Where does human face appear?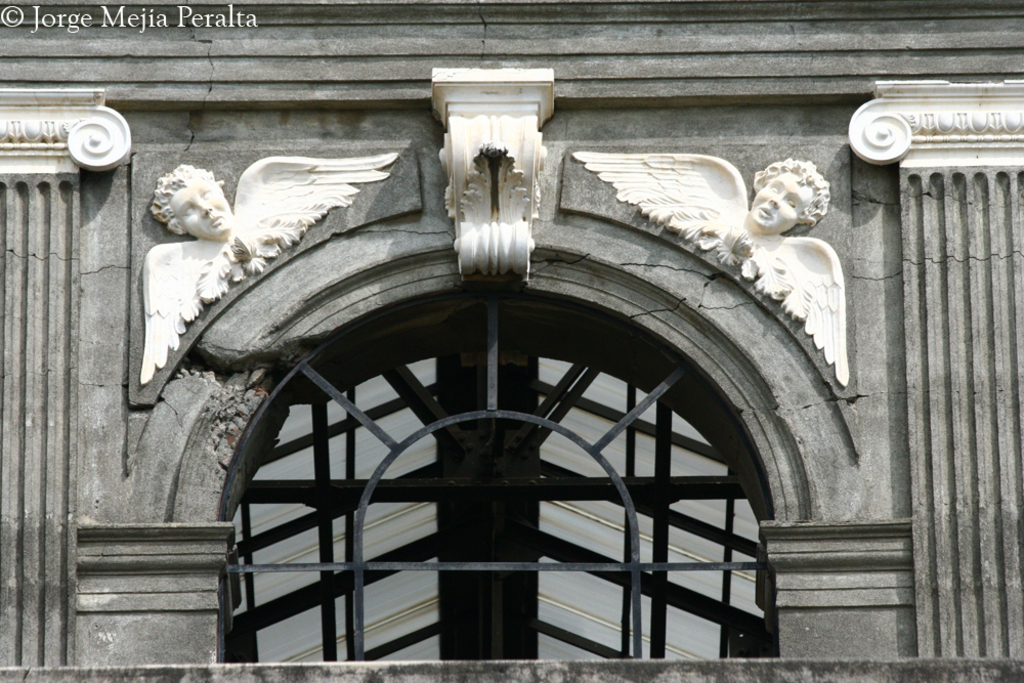
Appears at rect(749, 173, 814, 233).
